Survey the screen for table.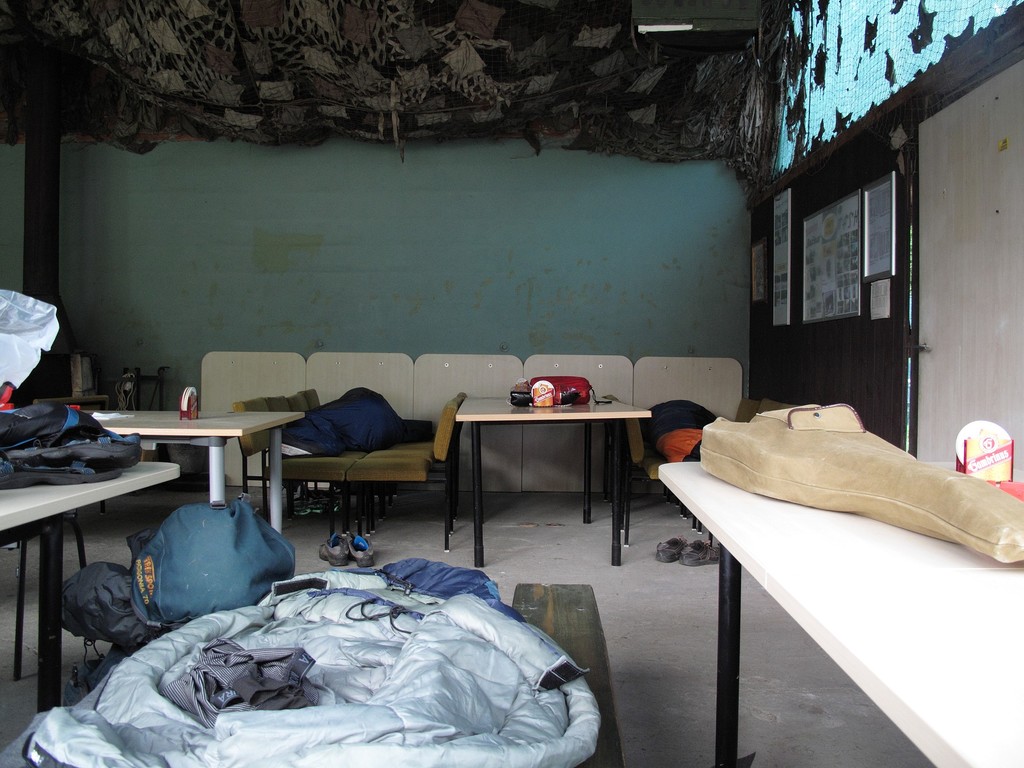
Survey found: 0:444:184:721.
